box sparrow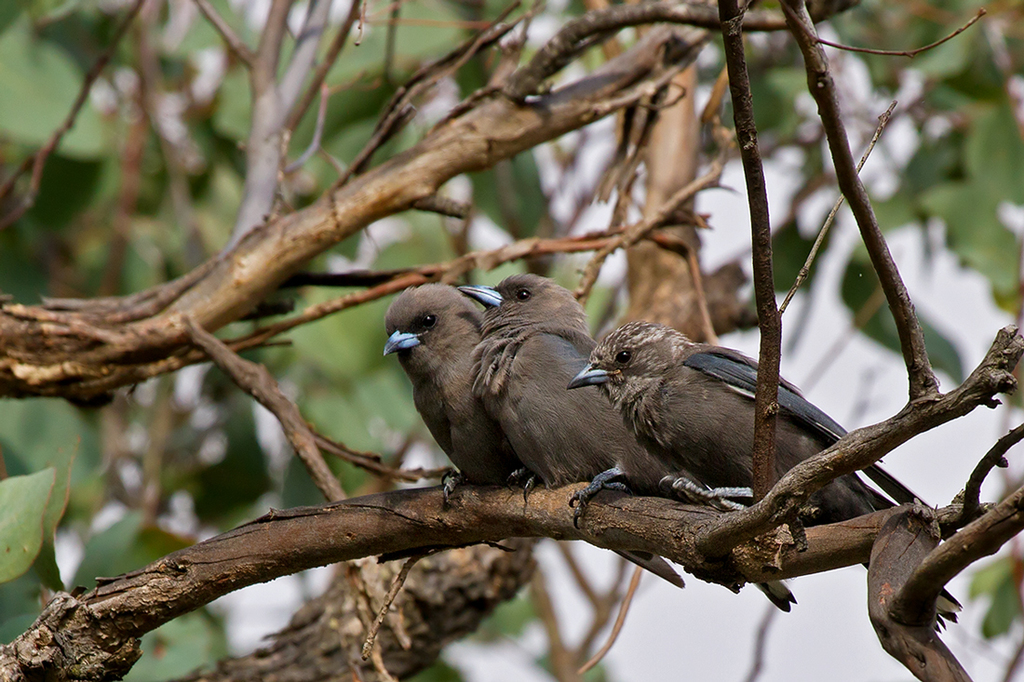
[left=379, top=279, right=684, bottom=586]
